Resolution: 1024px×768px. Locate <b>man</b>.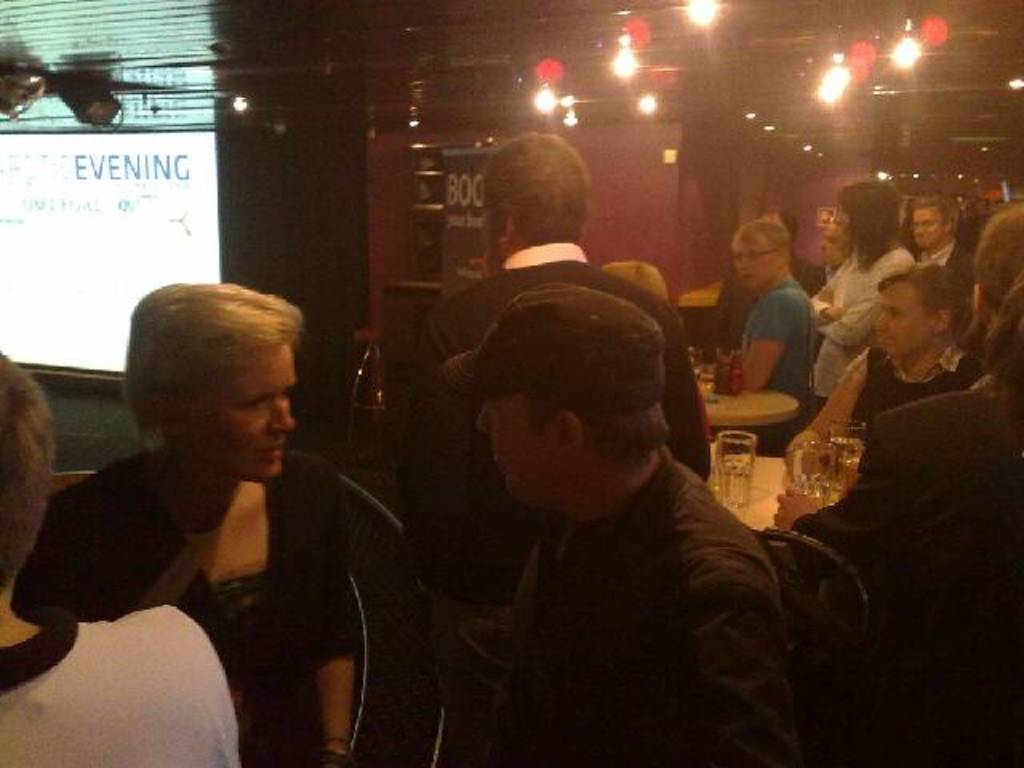
909 195 974 283.
